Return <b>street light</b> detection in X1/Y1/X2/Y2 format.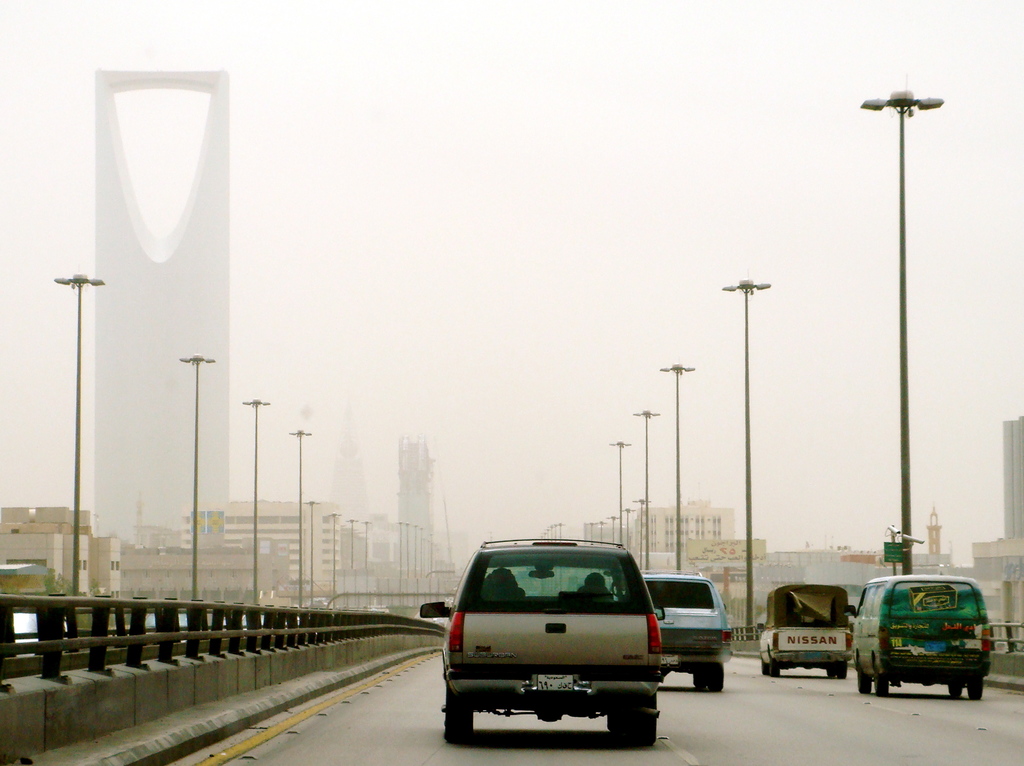
599/519/608/541.
